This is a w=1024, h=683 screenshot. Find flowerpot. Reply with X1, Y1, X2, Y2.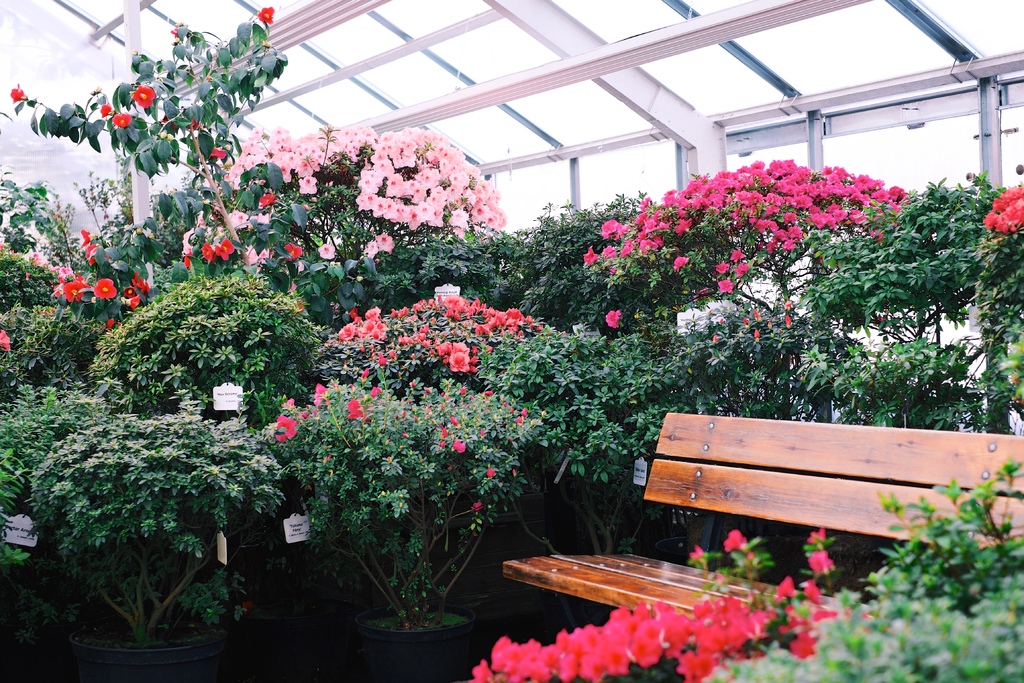
341, 604, 475, 682.
